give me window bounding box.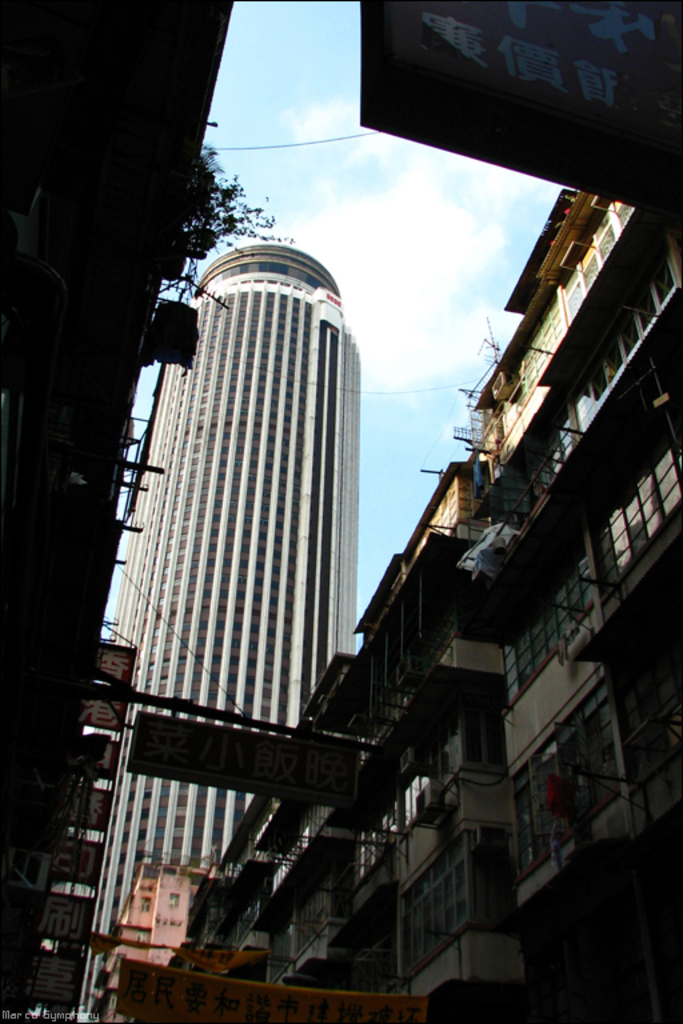
detection(512, 689, 626, 880).
